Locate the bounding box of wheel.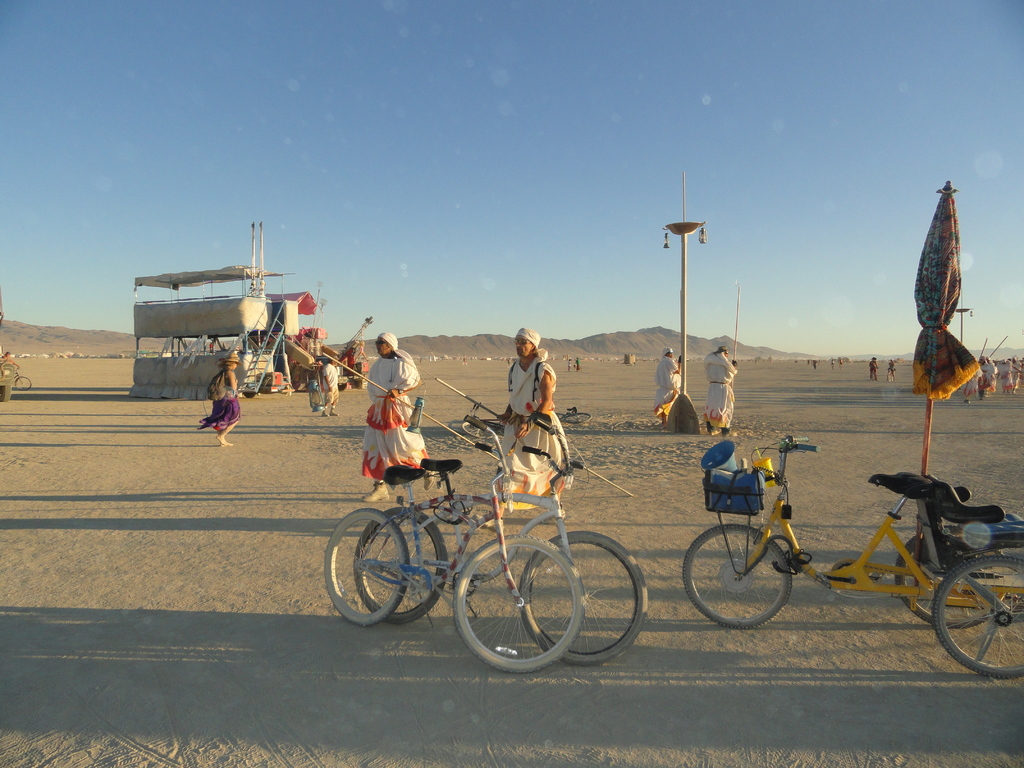
Bounding box: bbox(680, 524, 793, 630).
